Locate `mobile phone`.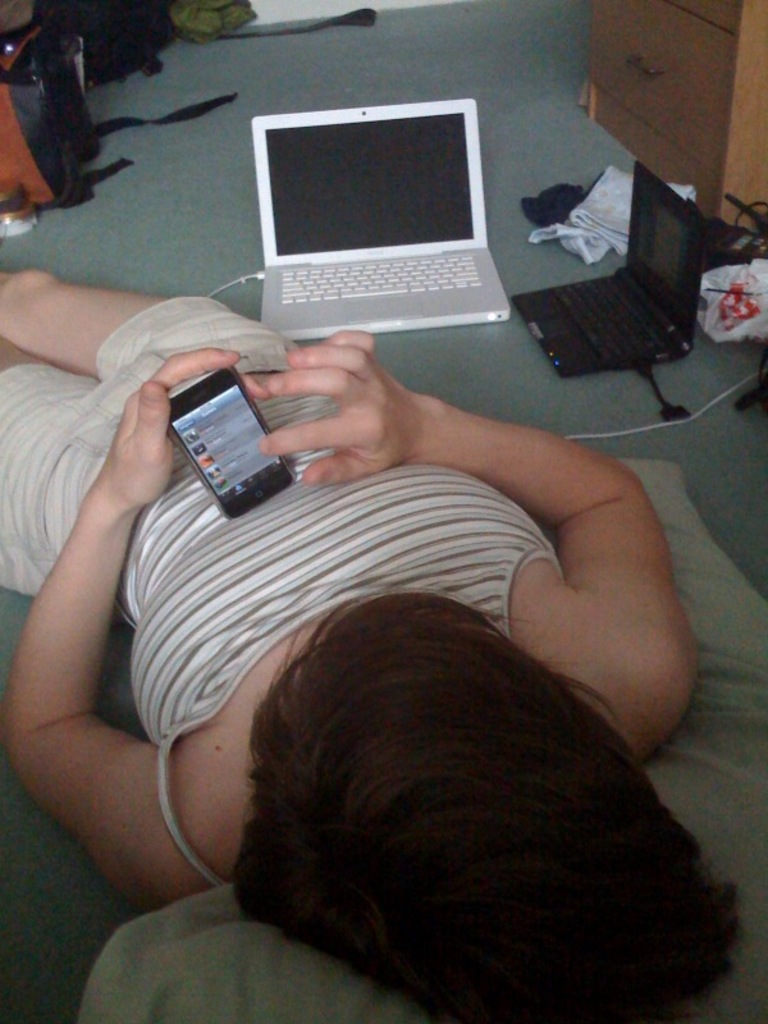
Bounding box: (x1=161, y1=364, x2=300, y2=524).
